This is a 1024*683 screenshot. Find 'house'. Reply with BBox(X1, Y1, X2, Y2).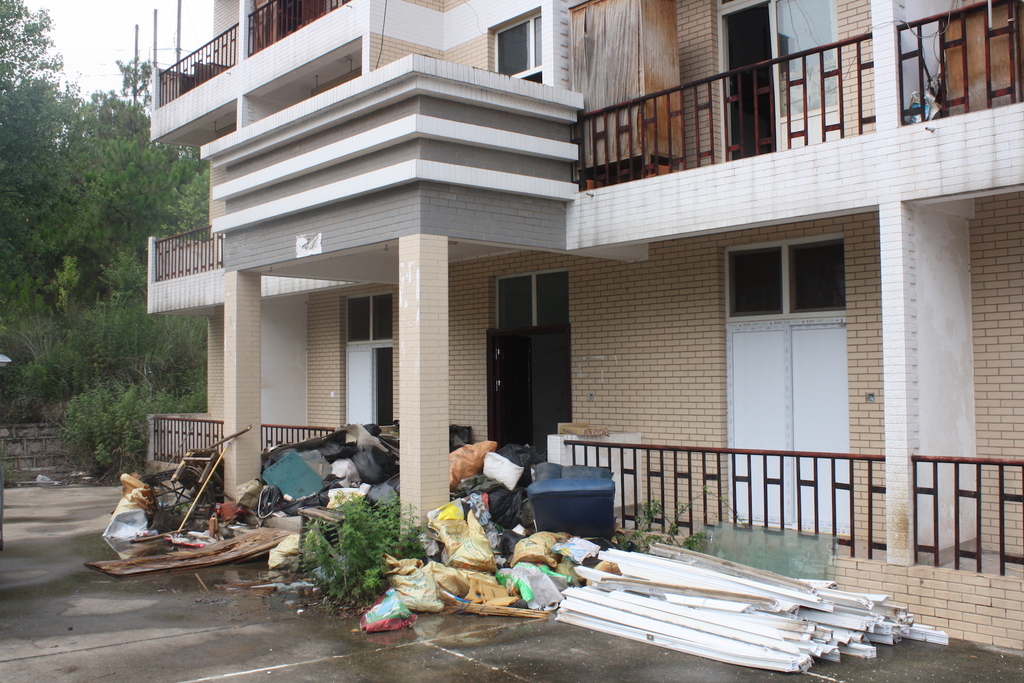
BBox(140, 0, 1023, 650).
